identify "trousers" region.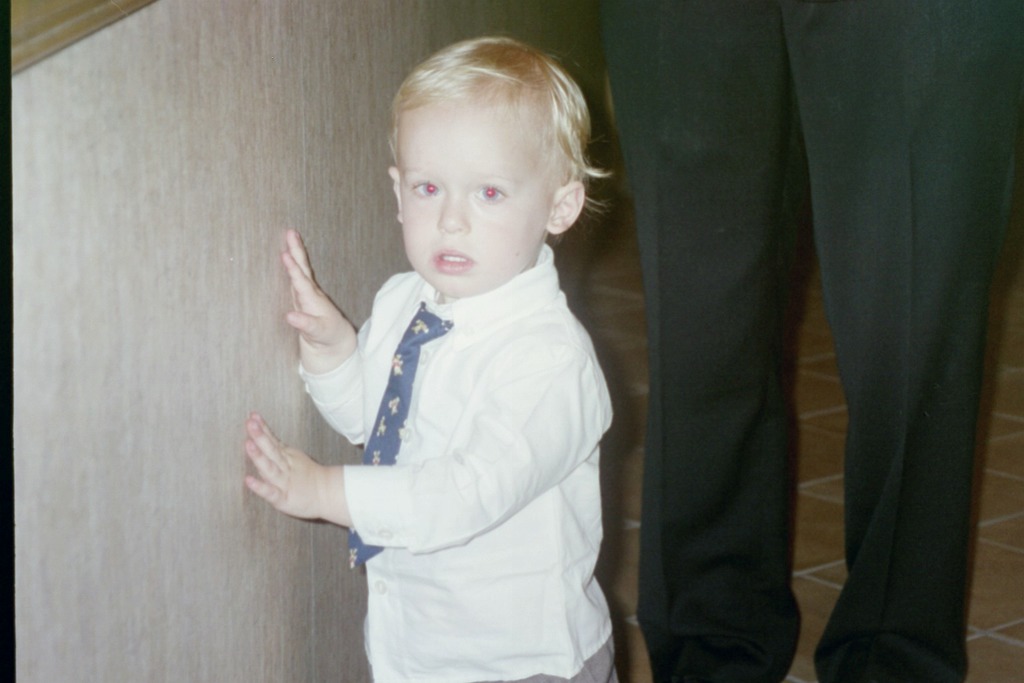
Region: <box>551,0,990,682</box>.
